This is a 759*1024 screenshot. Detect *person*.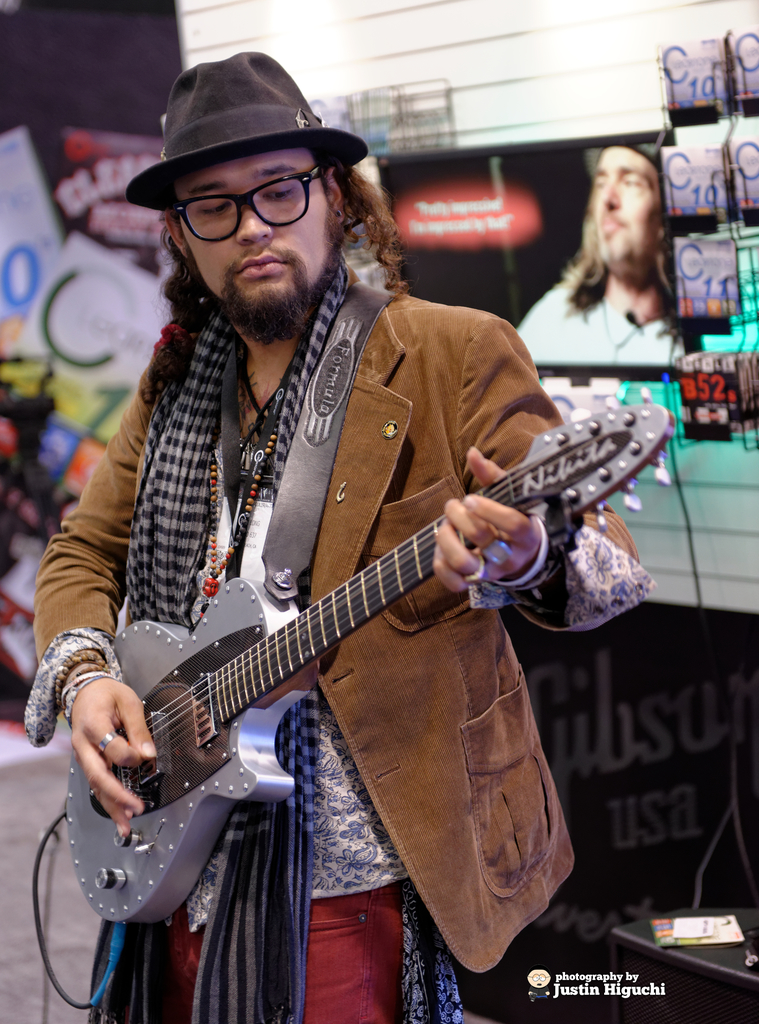
detection(32, 56, 658, 1023).
